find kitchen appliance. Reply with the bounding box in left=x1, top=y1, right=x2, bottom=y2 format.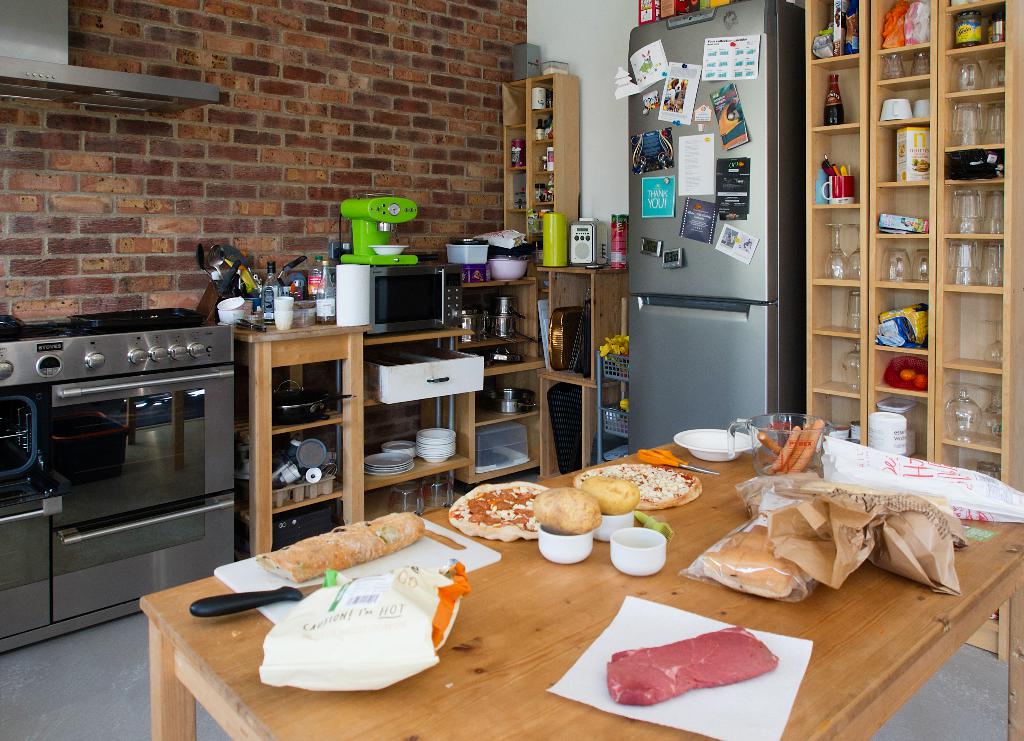
left=452, top=297, right=492, bottom=346.
